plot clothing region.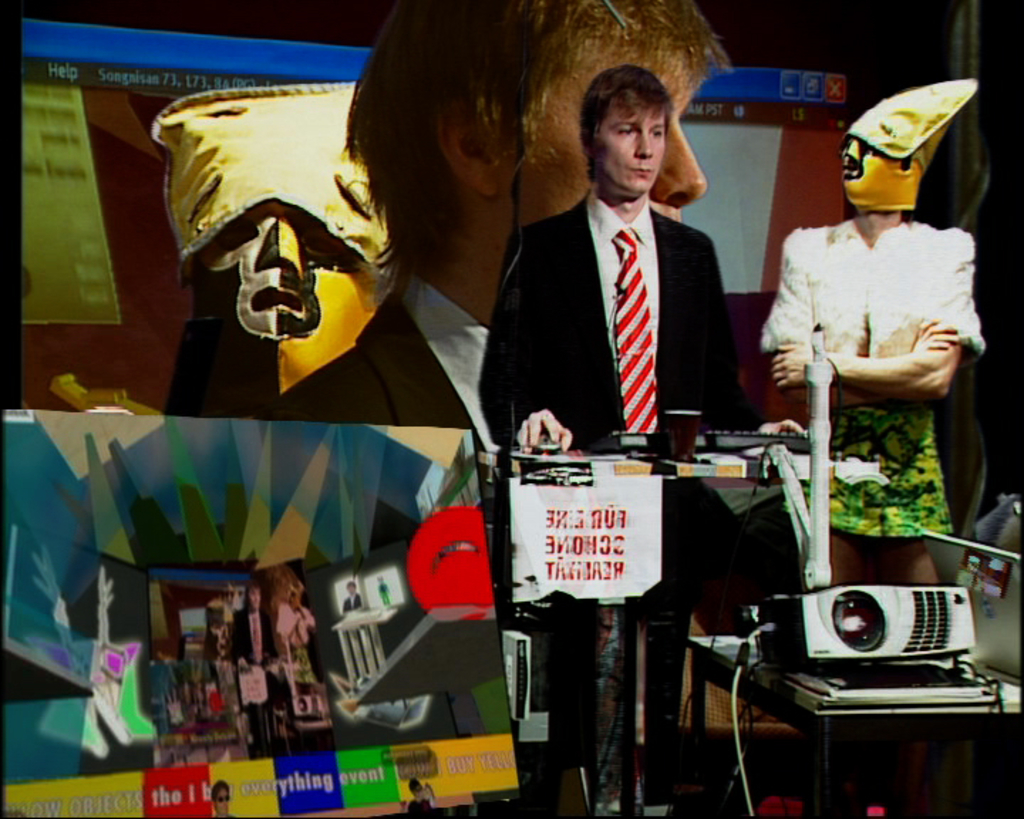
Plotted at 759 215 987 537.
